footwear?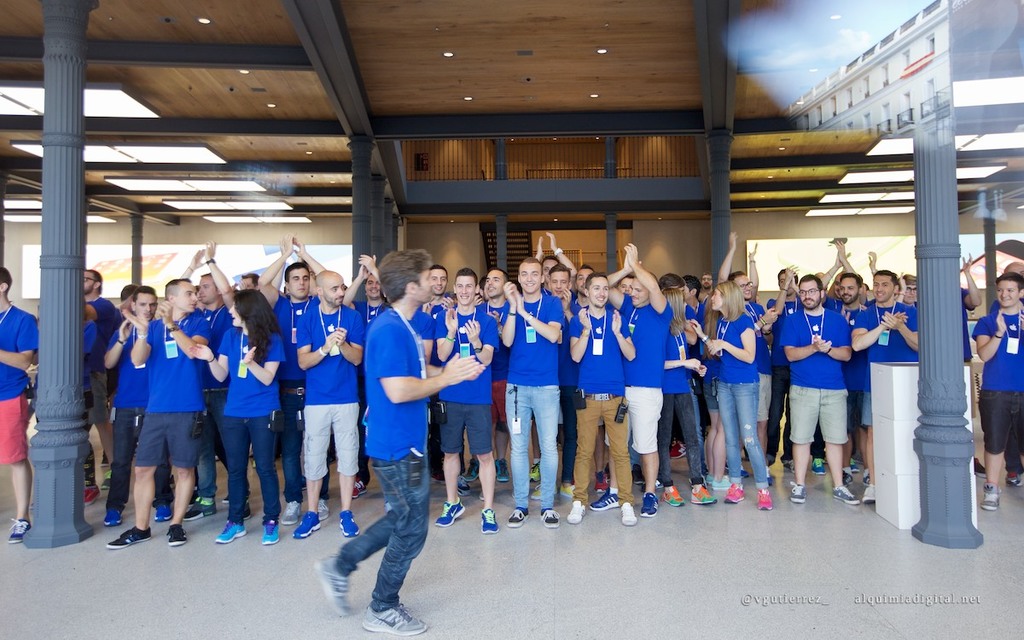
detection(532, 483, 541, 497)
